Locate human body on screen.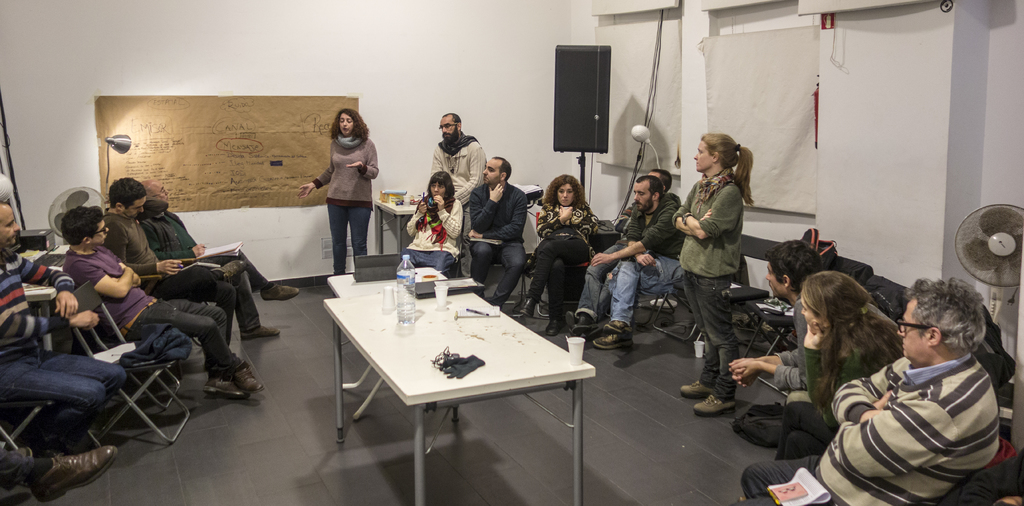
On screen at bbox(298, 110, 379, 280).
